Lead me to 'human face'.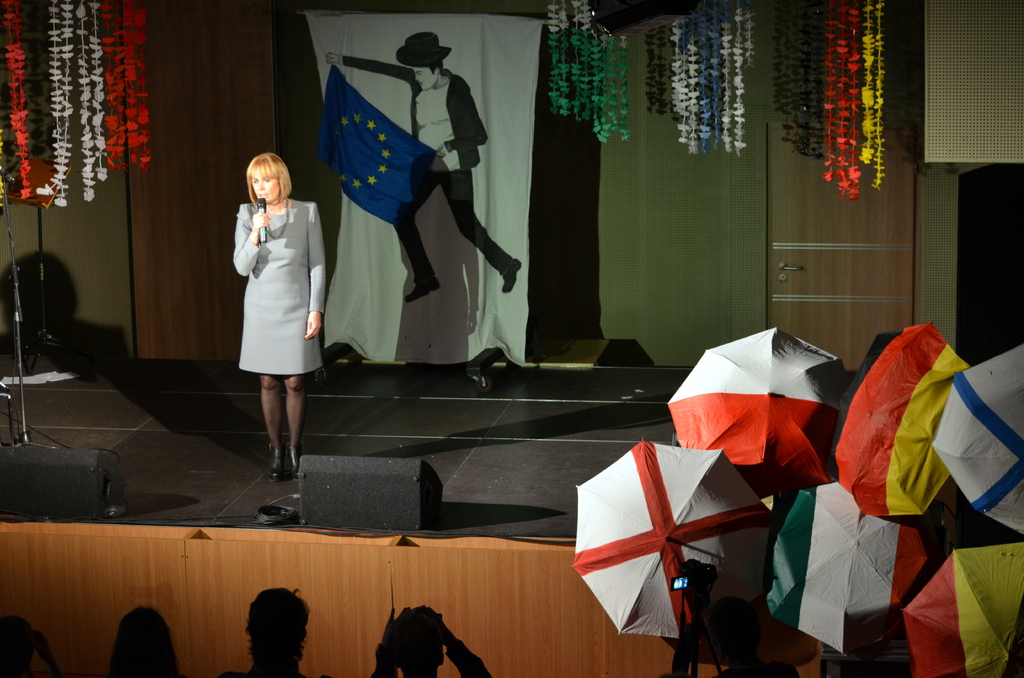
Lead to bbox=[413, 67, 437, 91].
